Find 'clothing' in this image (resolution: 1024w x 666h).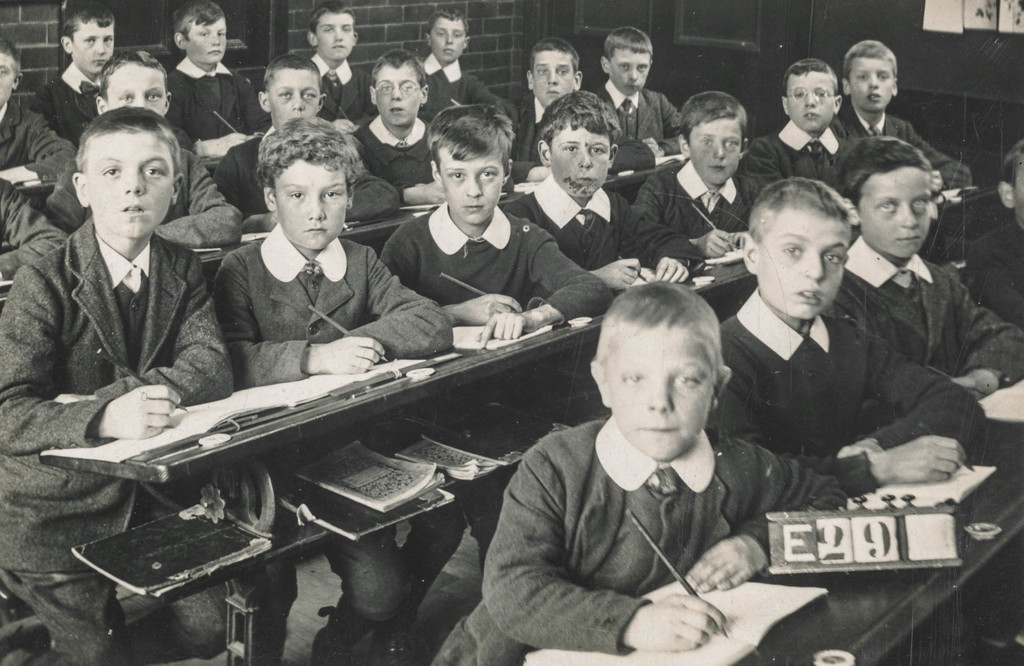
<region>420, 60, 509, 122</region>.
